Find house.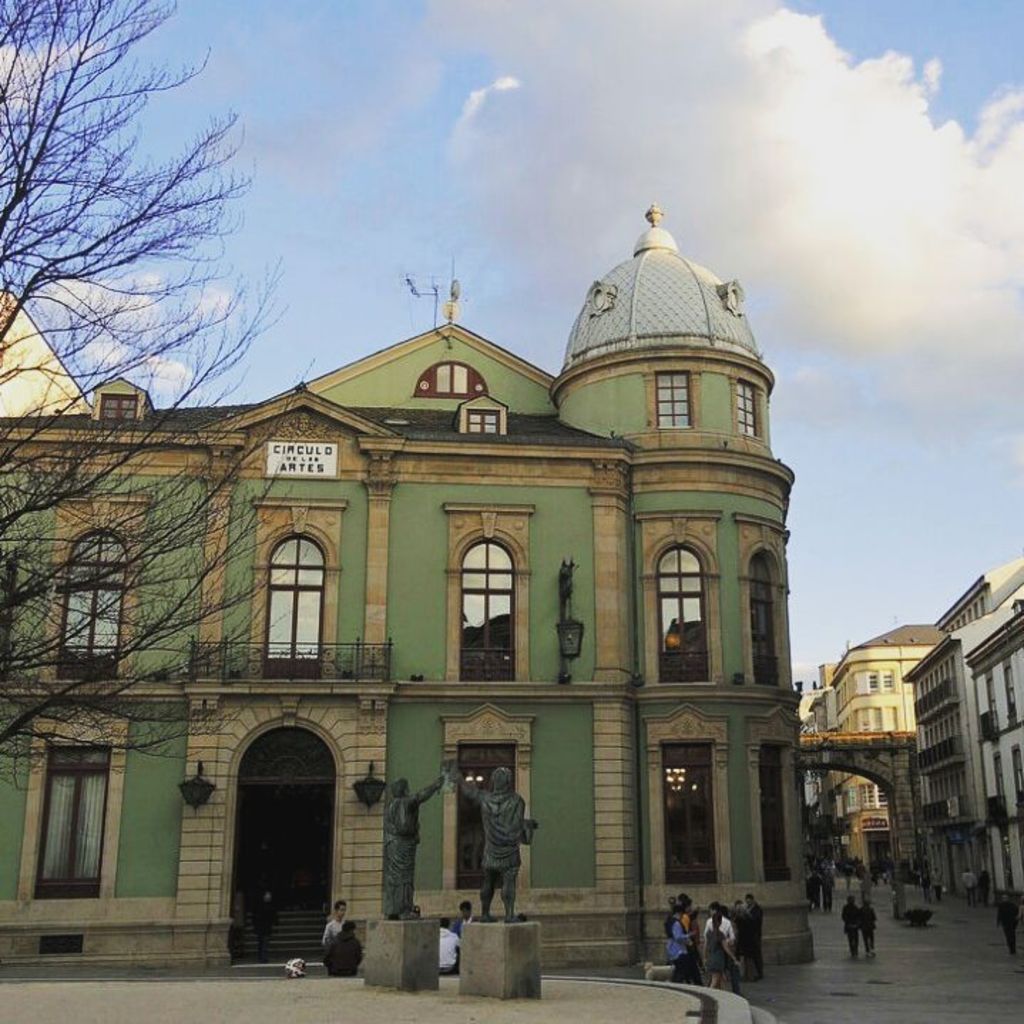
830/627/937/849.
